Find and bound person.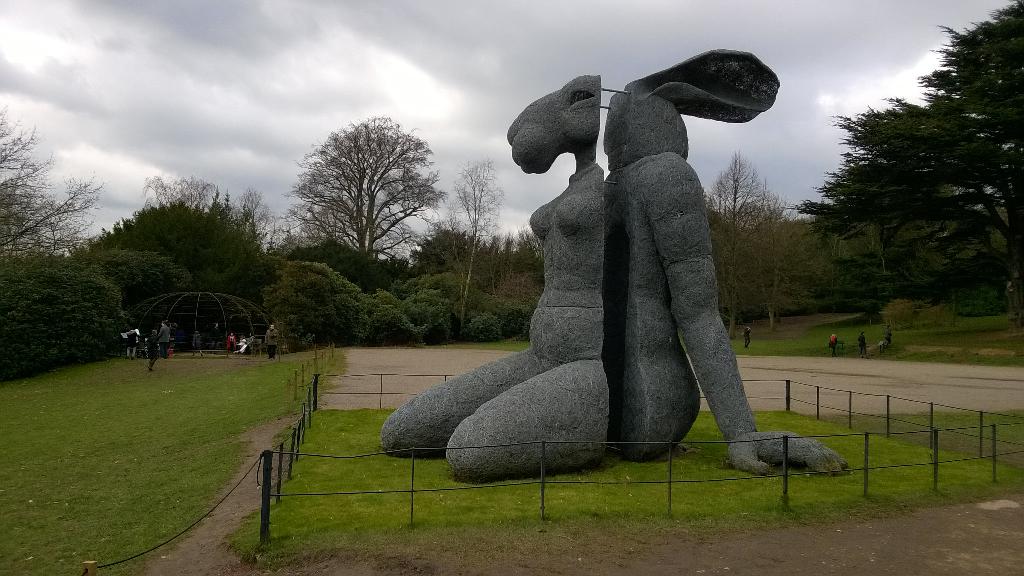
Bound: pyautogui.locateOnScreen(828, 333, 838, 355).
